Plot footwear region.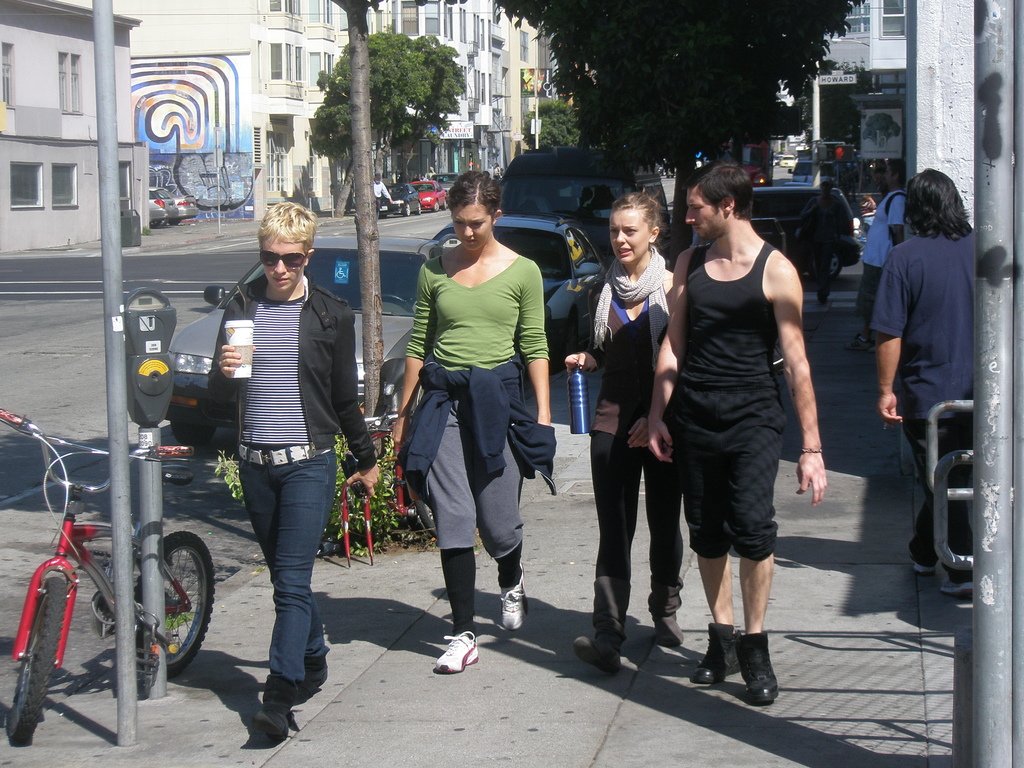
Plotted at 909 550 933 572.
